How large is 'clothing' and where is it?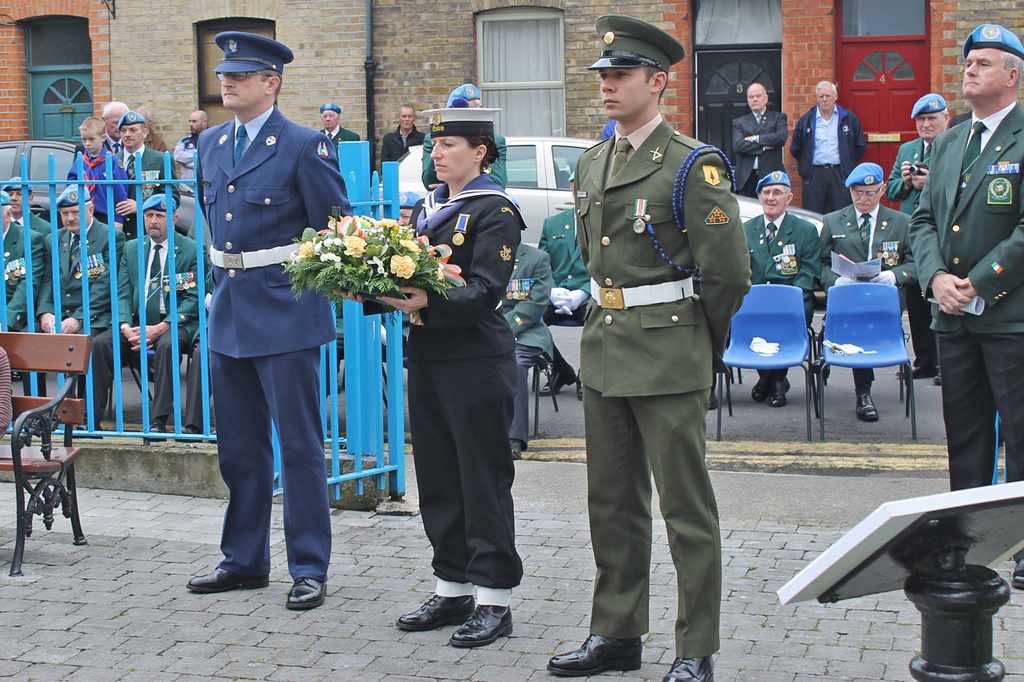
Bounding box: <box>2,223,44,336</box>.
